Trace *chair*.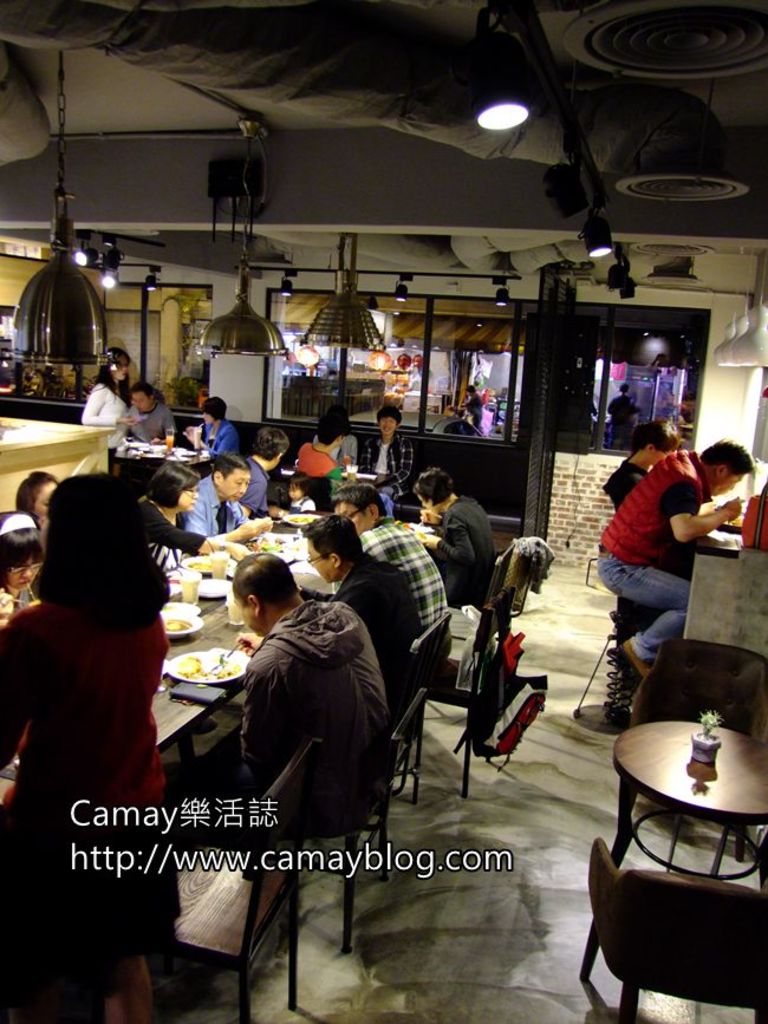
Traced to bbox=(281, 681, 431, 960).
